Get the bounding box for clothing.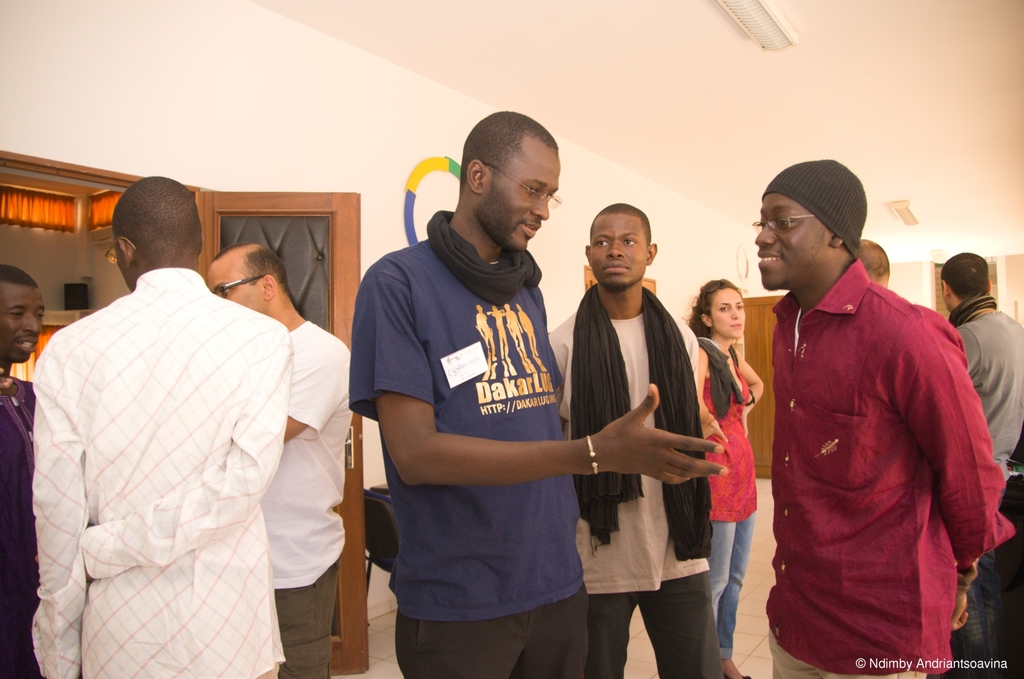
[349,241,588,678].
